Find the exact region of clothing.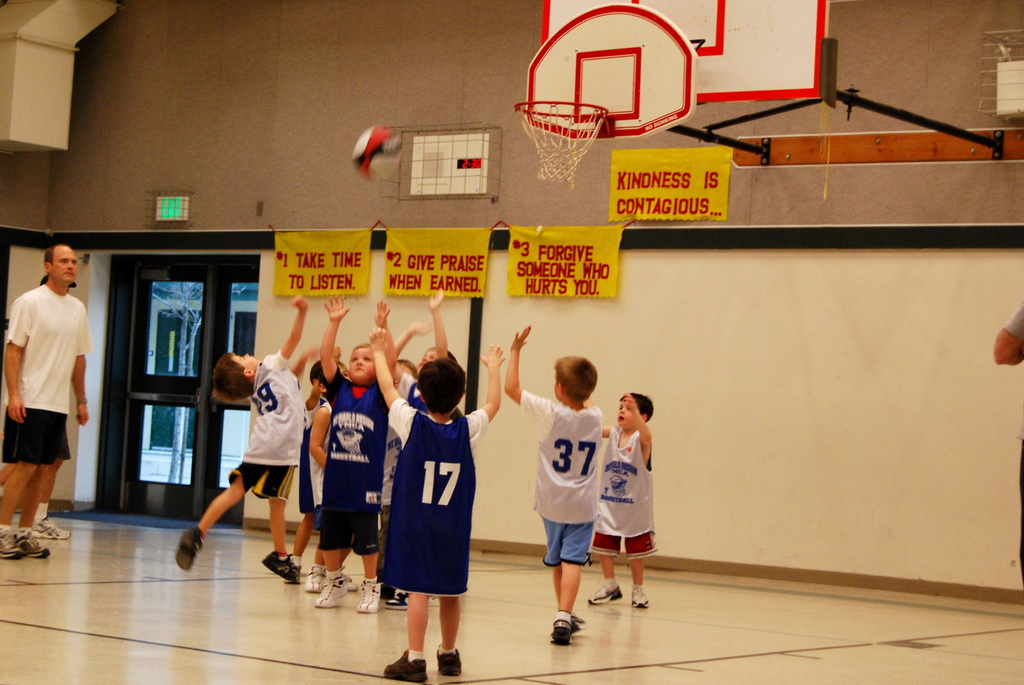
Exact region: [left=1001, top=302, right=1023, bottom=588].
